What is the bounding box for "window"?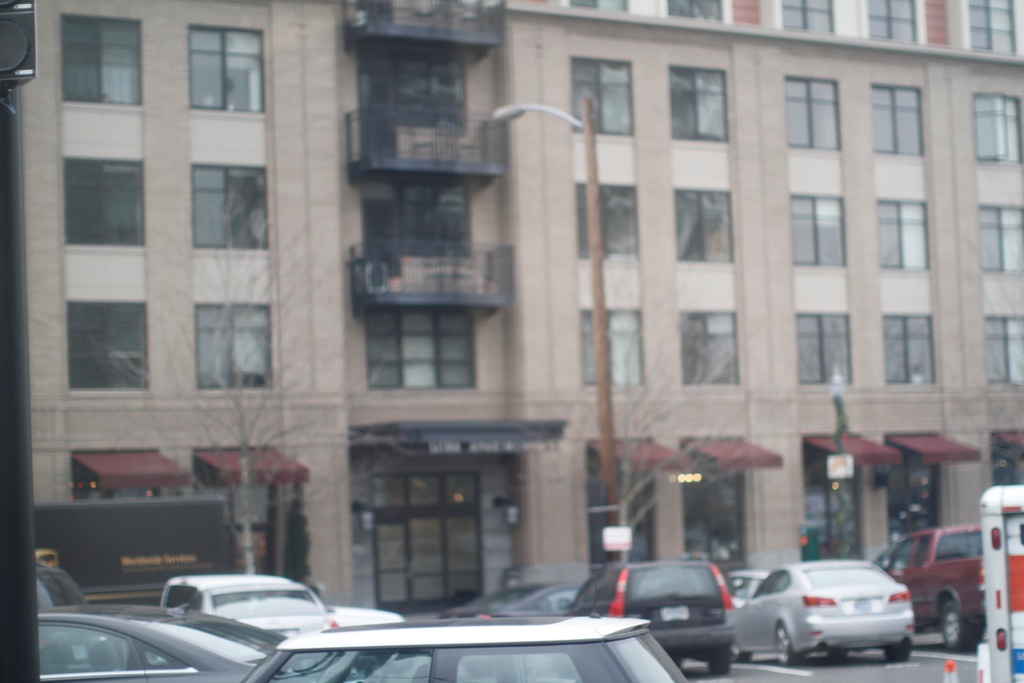
767/570/792/588.
